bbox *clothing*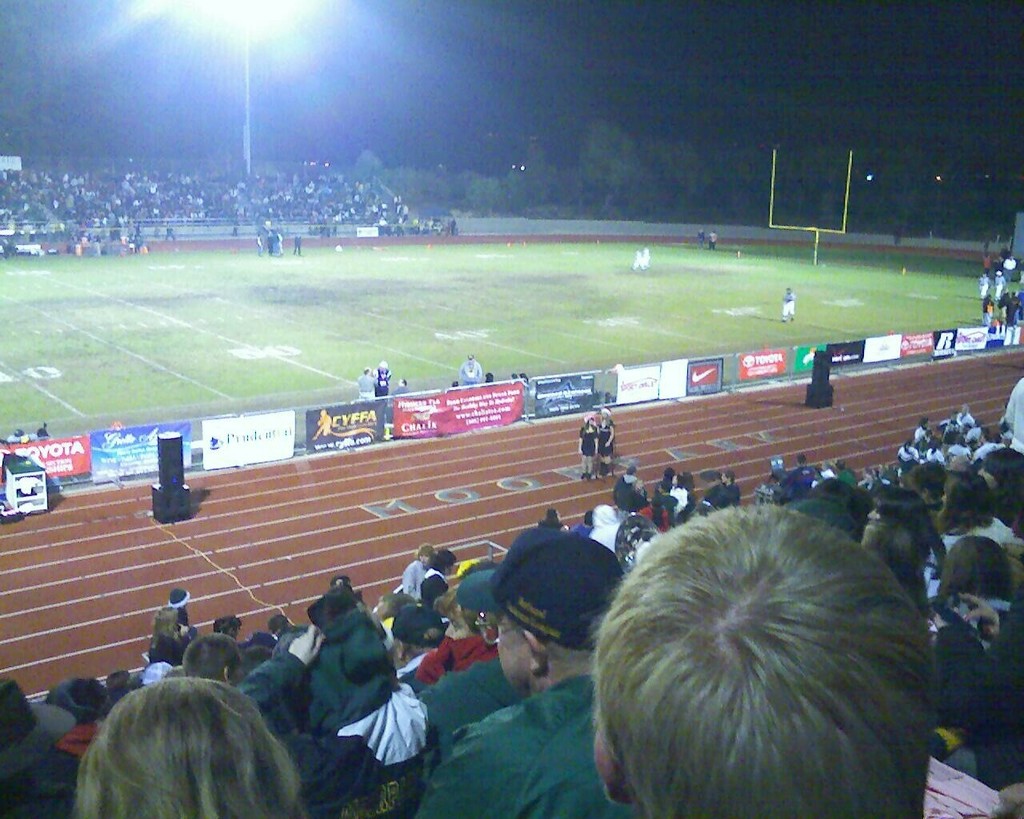
detection(898, 413, 1006, 465)
